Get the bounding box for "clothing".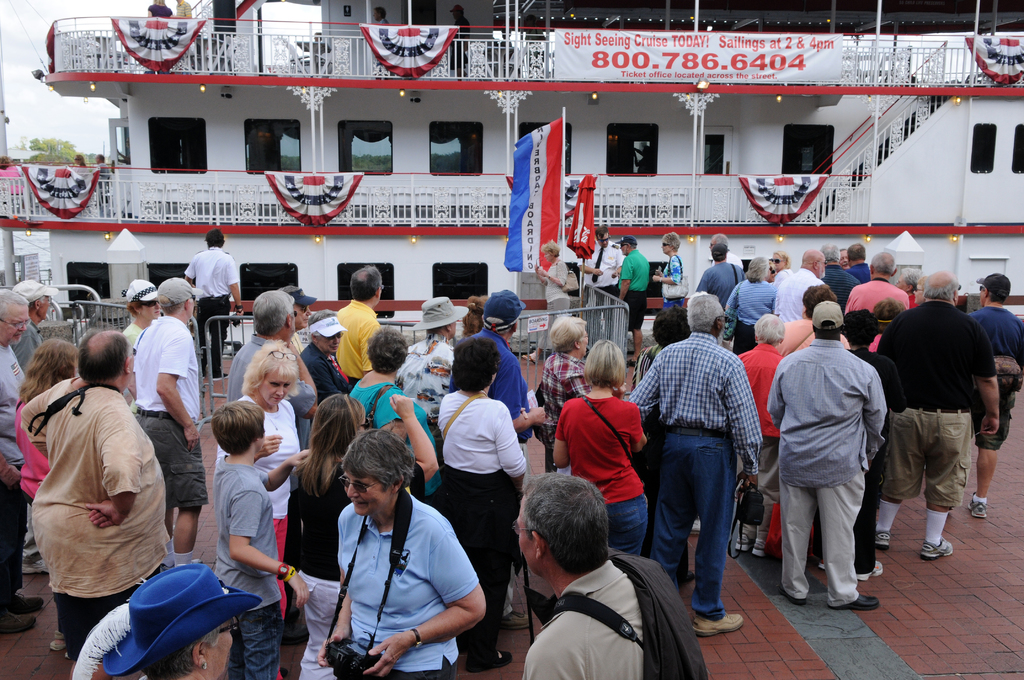
874, 307, 995, 517.
